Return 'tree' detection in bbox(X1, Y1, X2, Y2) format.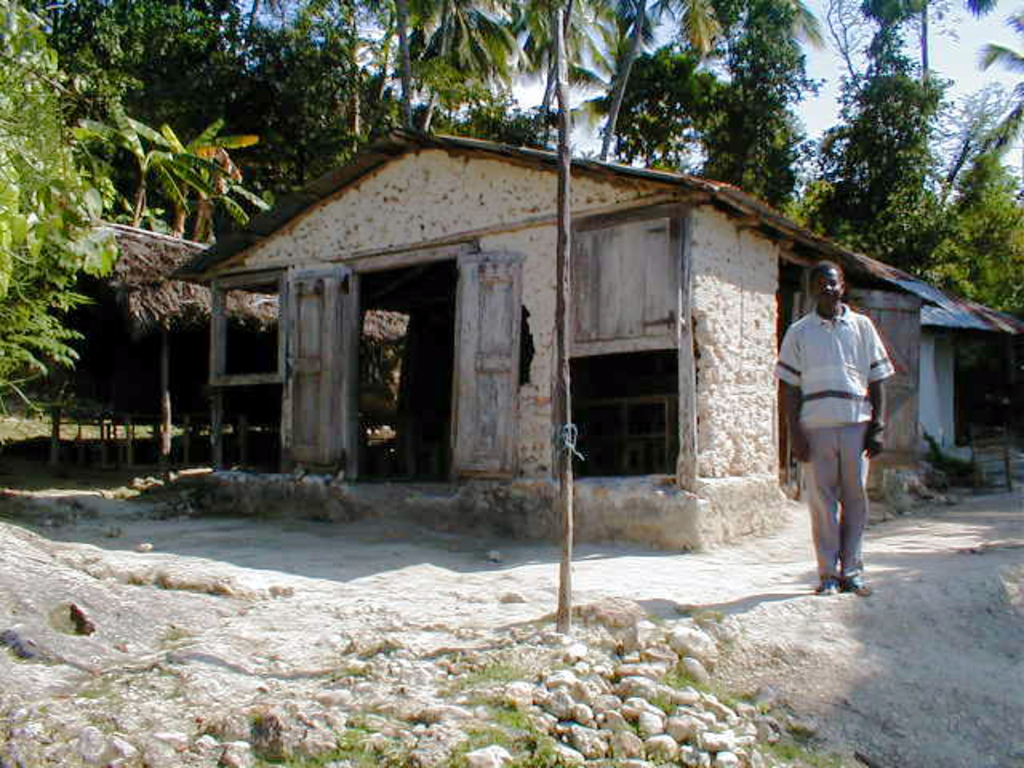
bbox(973, 6, 1022, 195).
